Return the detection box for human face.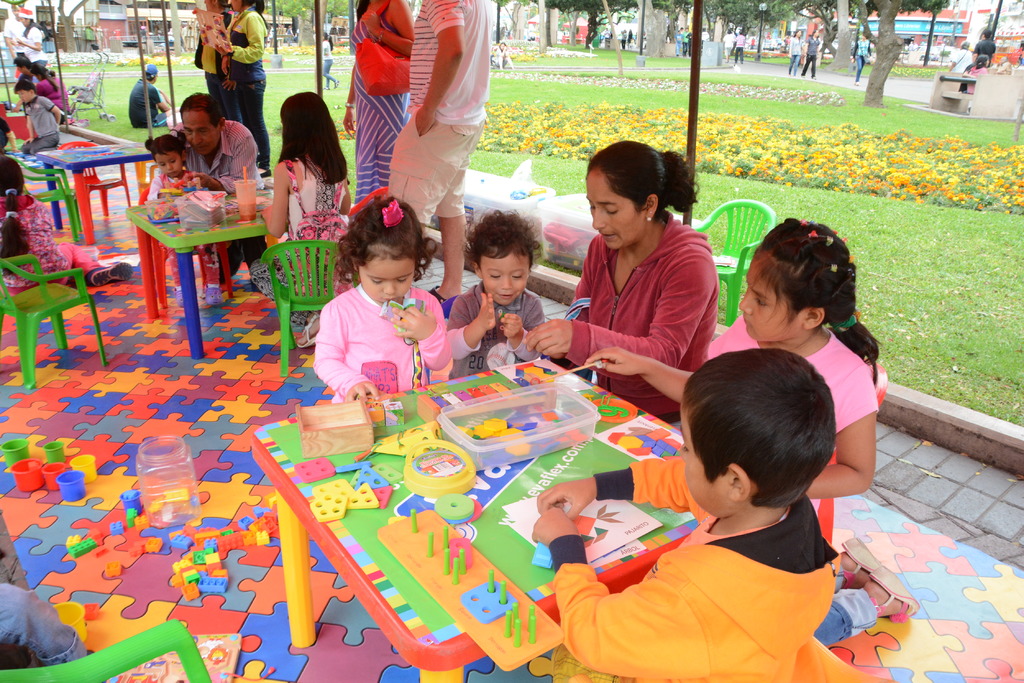
select_region(589, 165, 645, 252).
